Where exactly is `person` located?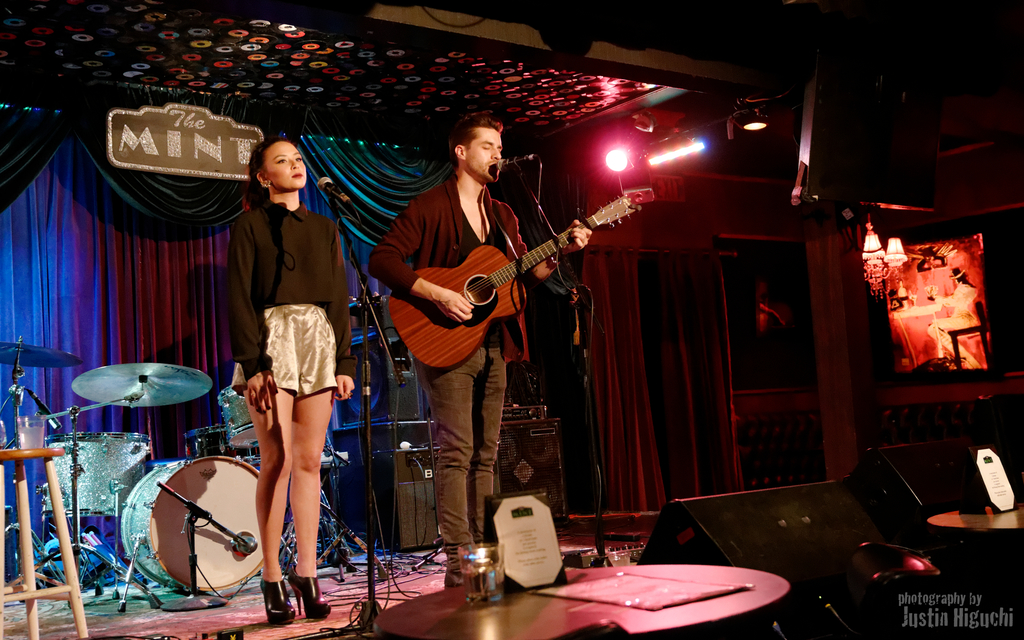
Its bounding box is <bbox>366, 107, 595, 590</bbox>.
